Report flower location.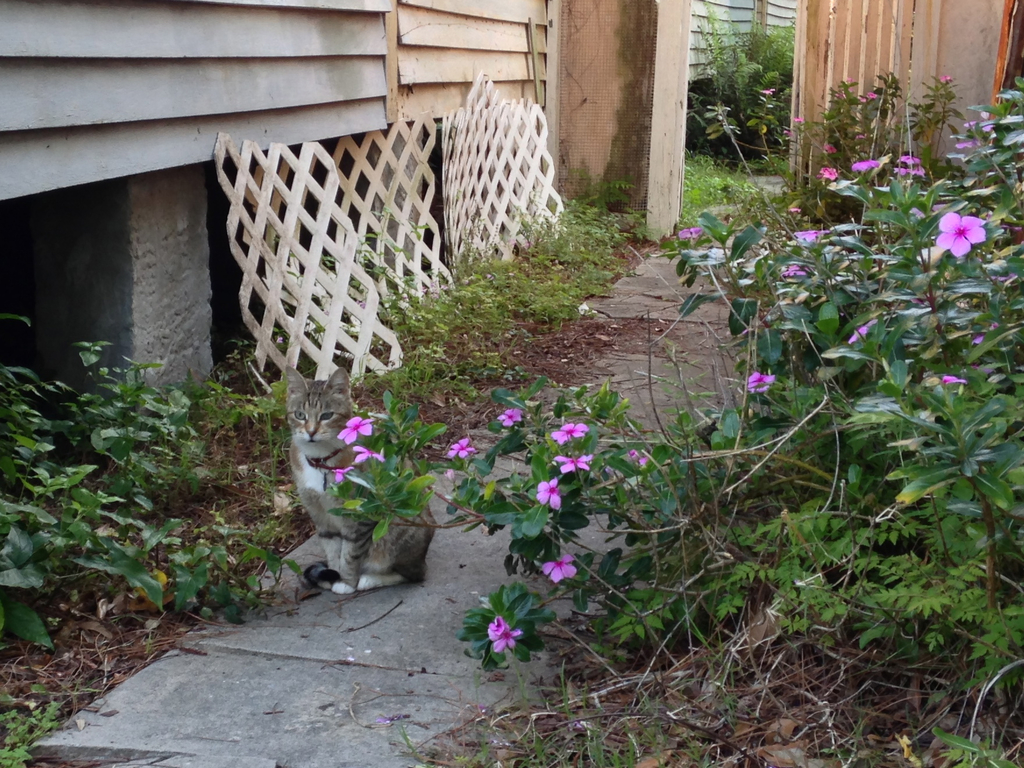
Report: region(895, 166, 928, 179).
